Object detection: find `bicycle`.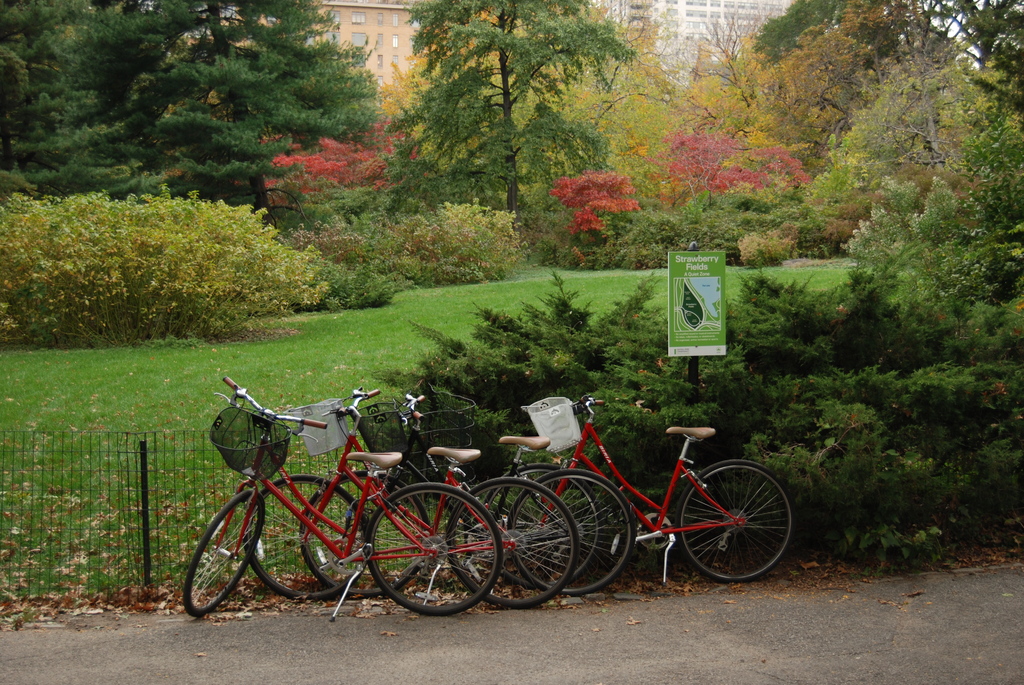
(179, 373, 504, 617).
